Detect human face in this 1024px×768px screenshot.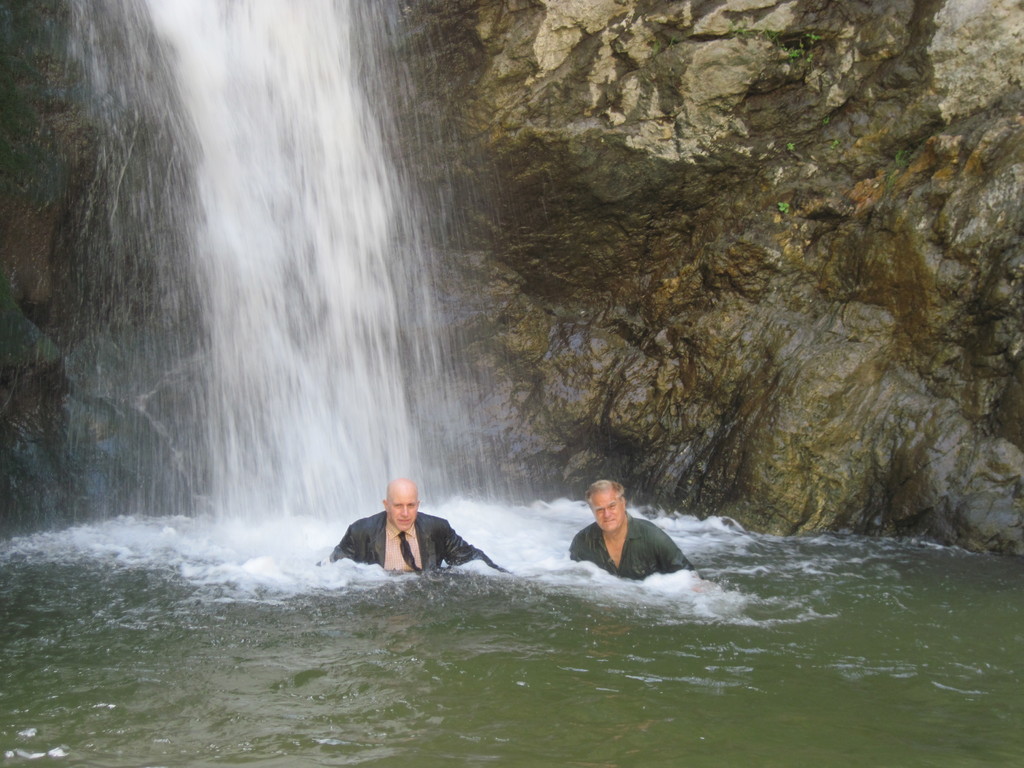
Detection: [x1=591, y1=489, x2=625, y2=531].
